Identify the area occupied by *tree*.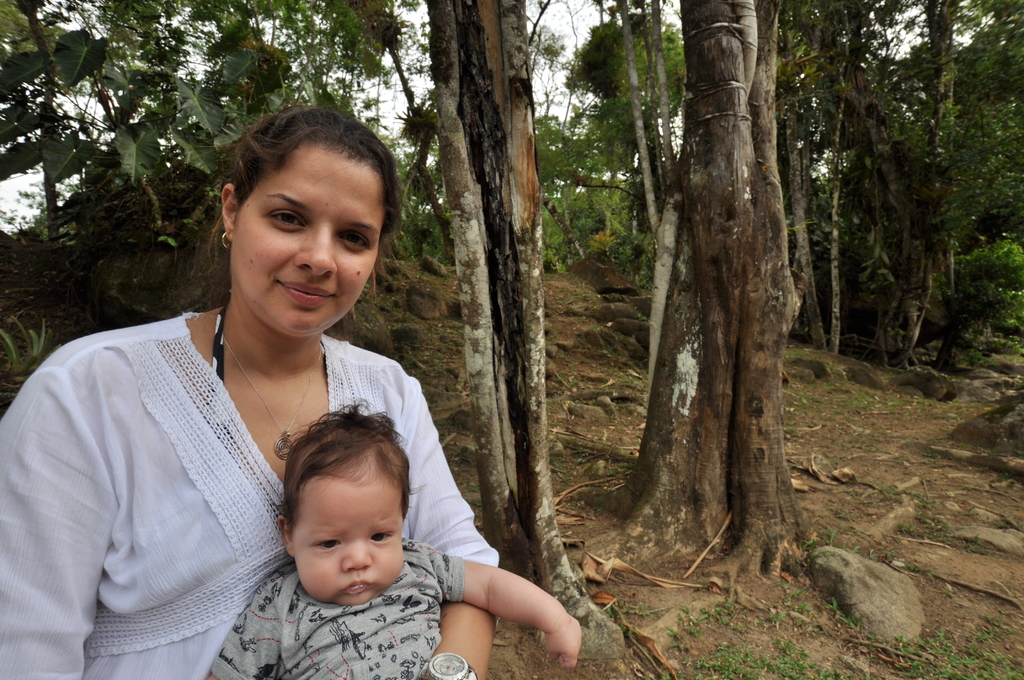
Area: <region>566, 0, 822, 608</region>.
